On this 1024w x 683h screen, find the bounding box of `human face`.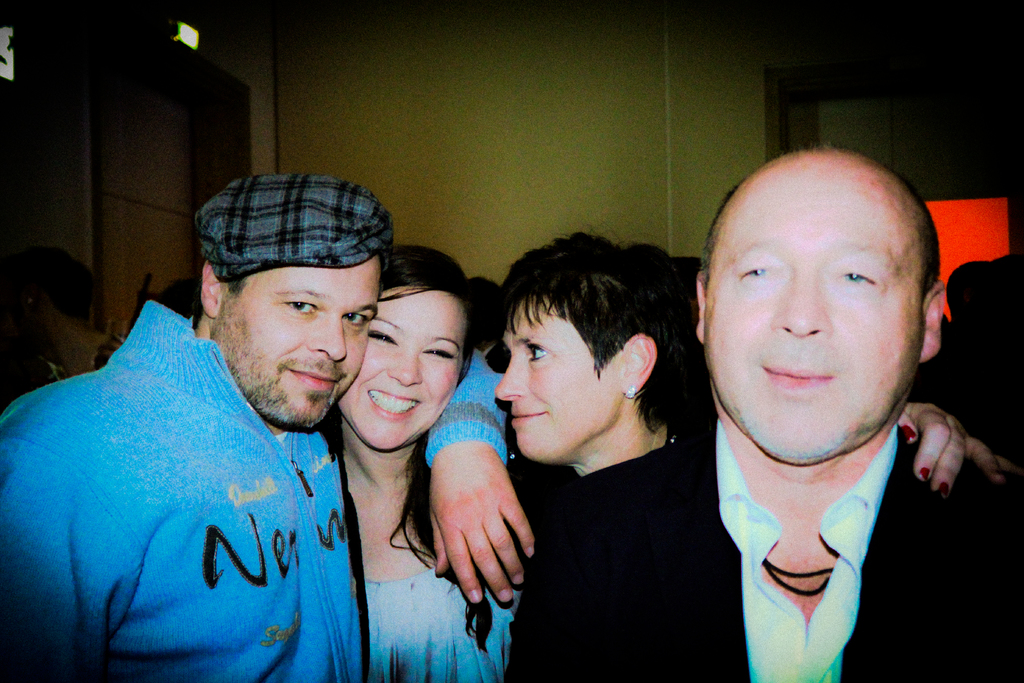
Bounding box: <box>220,259,381,425</box>.
